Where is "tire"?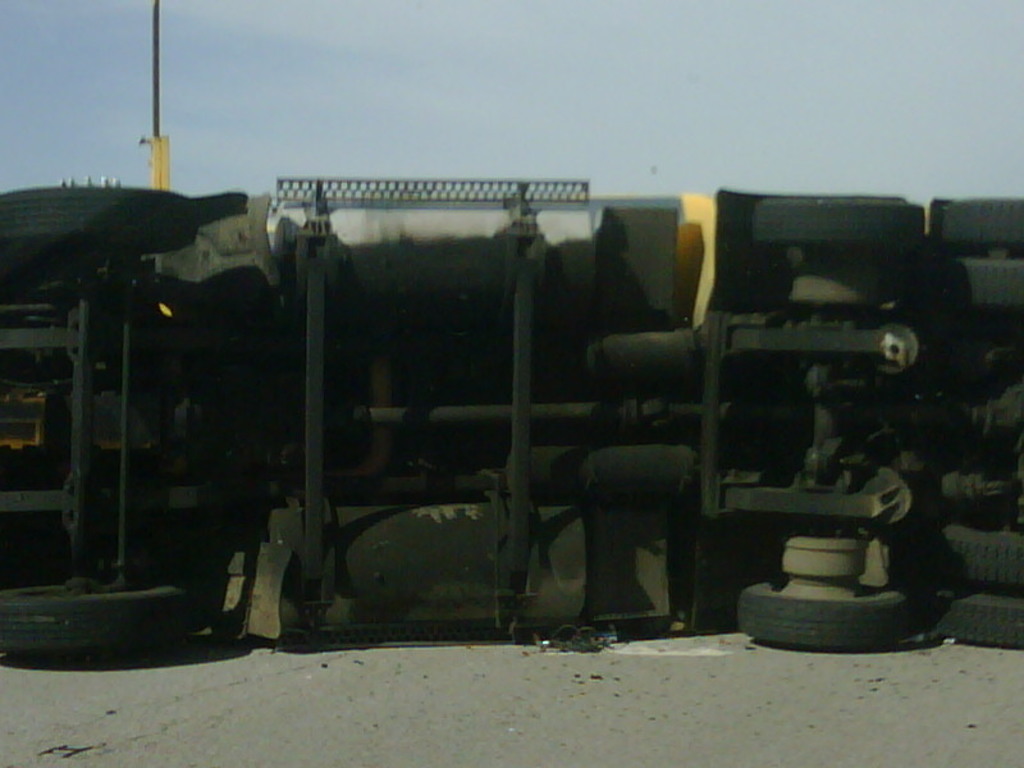
detection(754, 196, 923, 246).
